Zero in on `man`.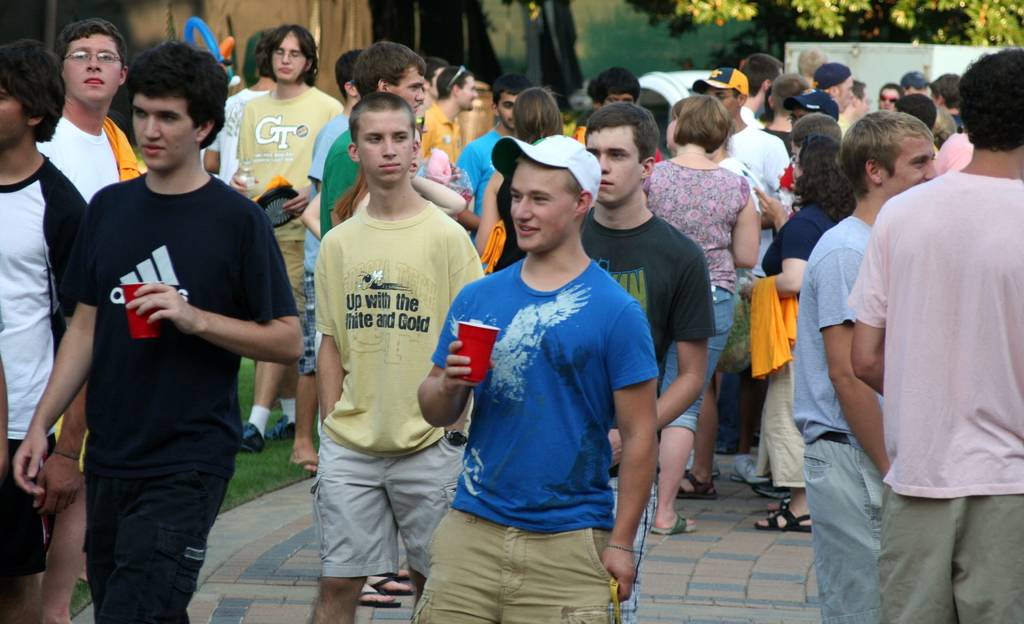
Zeroed in: (x1=306, y1=79, x2=487, y2=623).
